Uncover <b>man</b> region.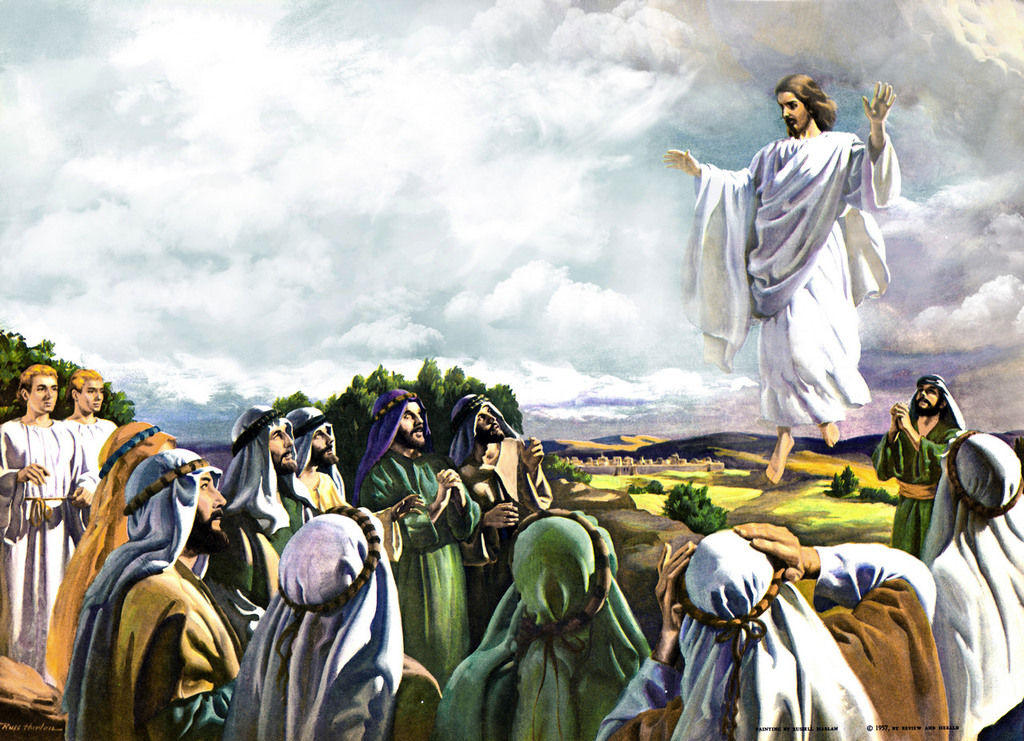
Uncovered: pyautogui.locateOnScreen(355, 387, 477, 673).
